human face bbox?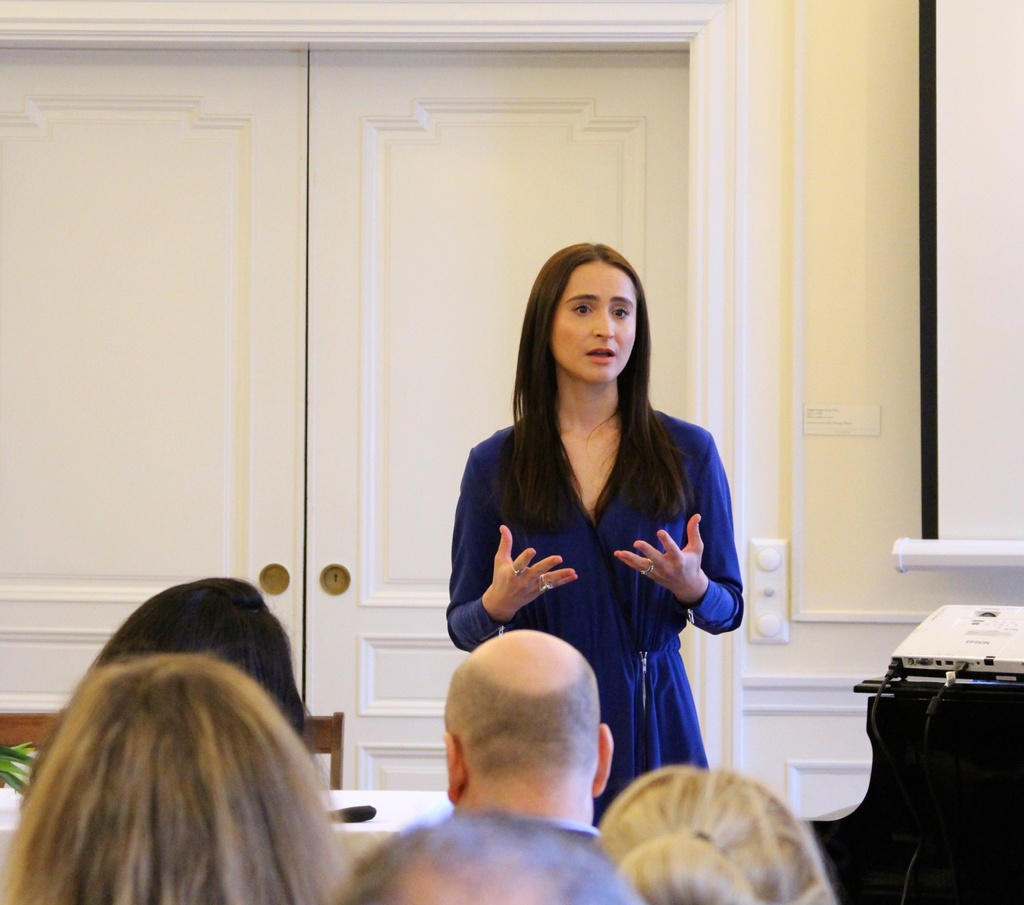
<region>552, 253, 636, 379</region>
